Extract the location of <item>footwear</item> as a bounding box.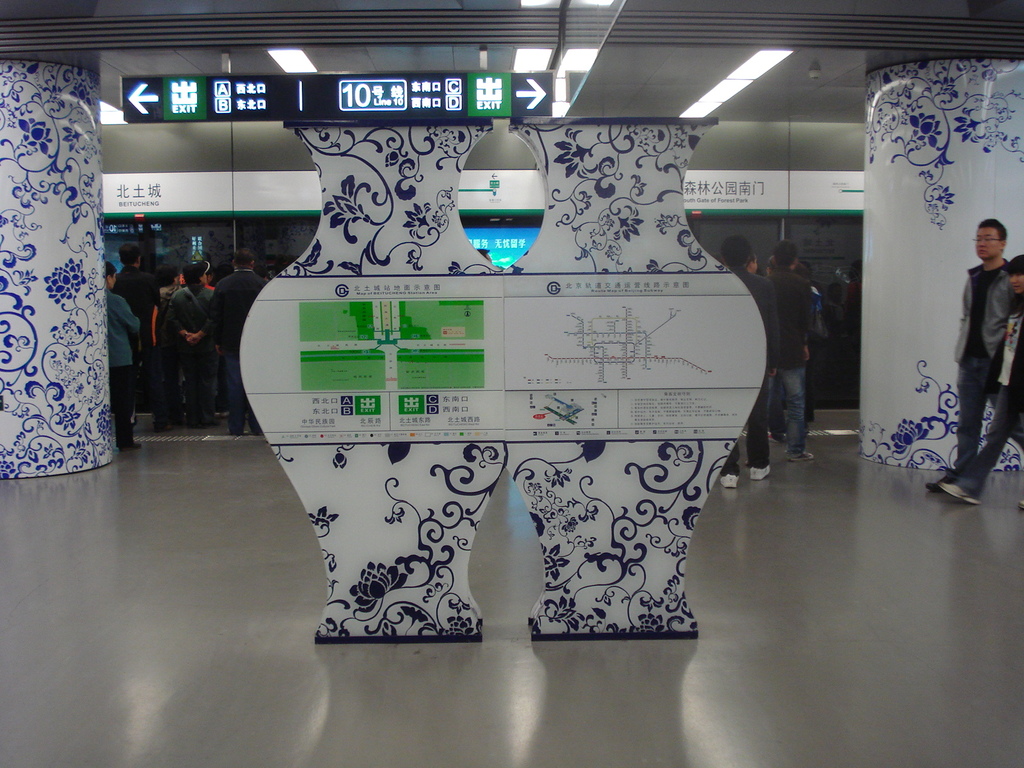
BBox(936, 474, 984, 508).
